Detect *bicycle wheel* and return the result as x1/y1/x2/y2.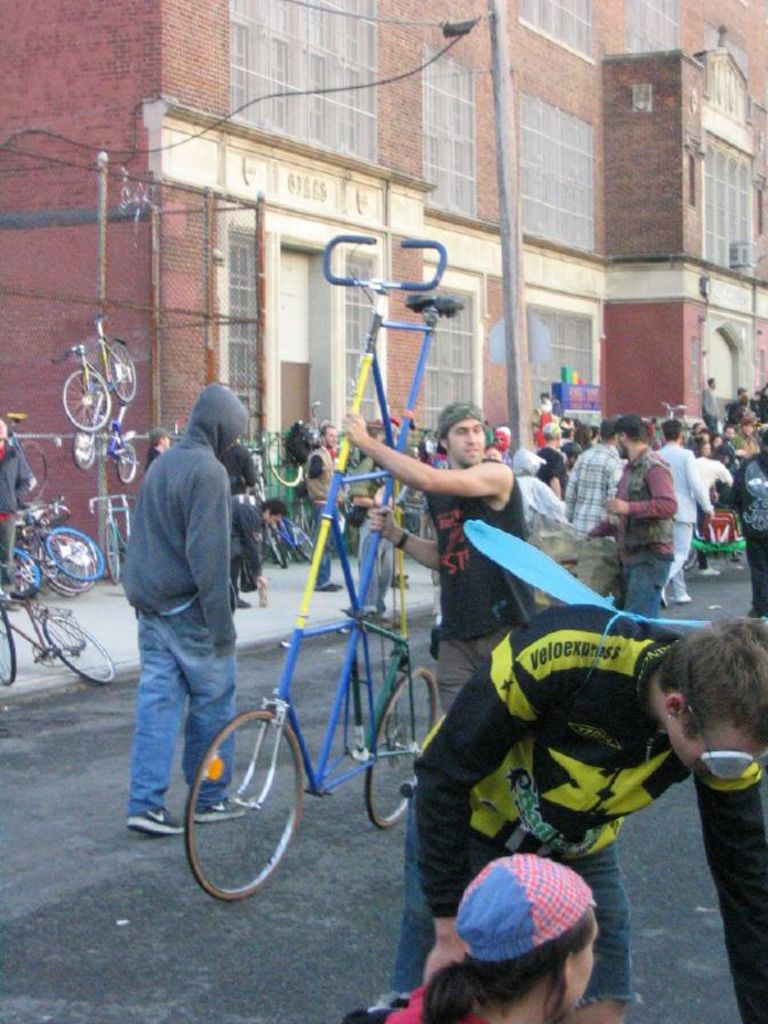
114/444/136/484.
